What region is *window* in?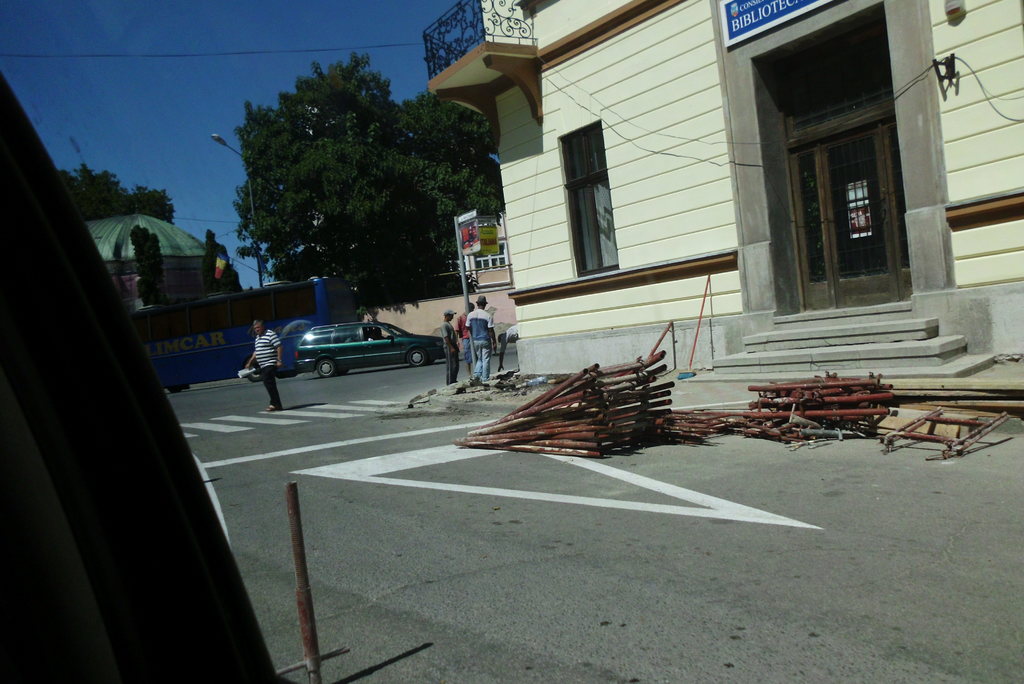
bbox=(472, 236, 509, 275).
